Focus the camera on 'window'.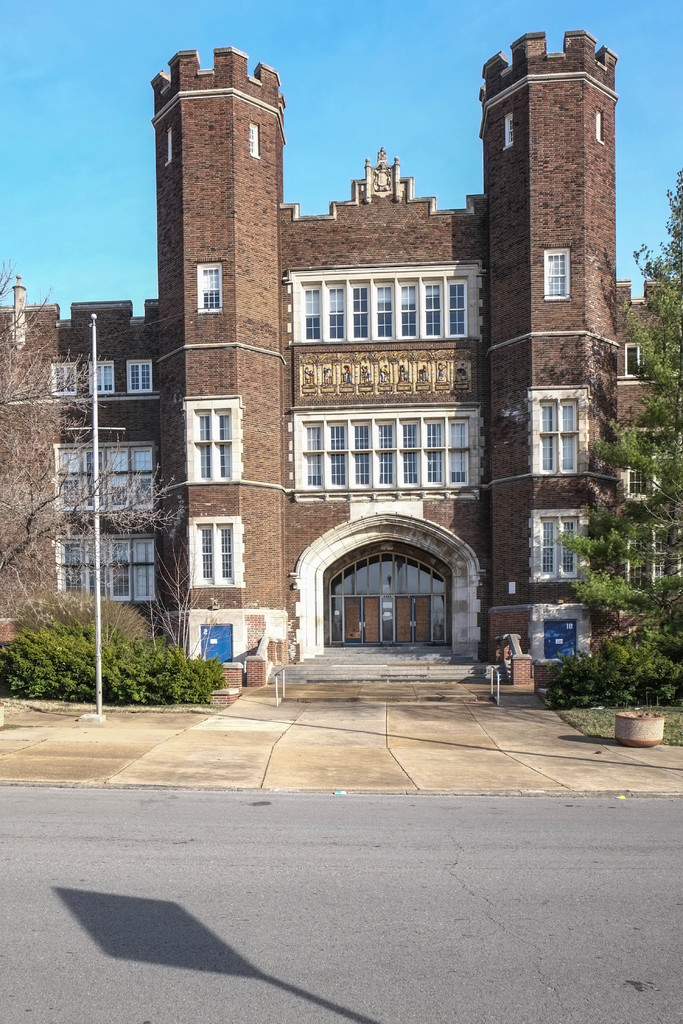
Focus region: bbox=(188, 258, 220, 319).
